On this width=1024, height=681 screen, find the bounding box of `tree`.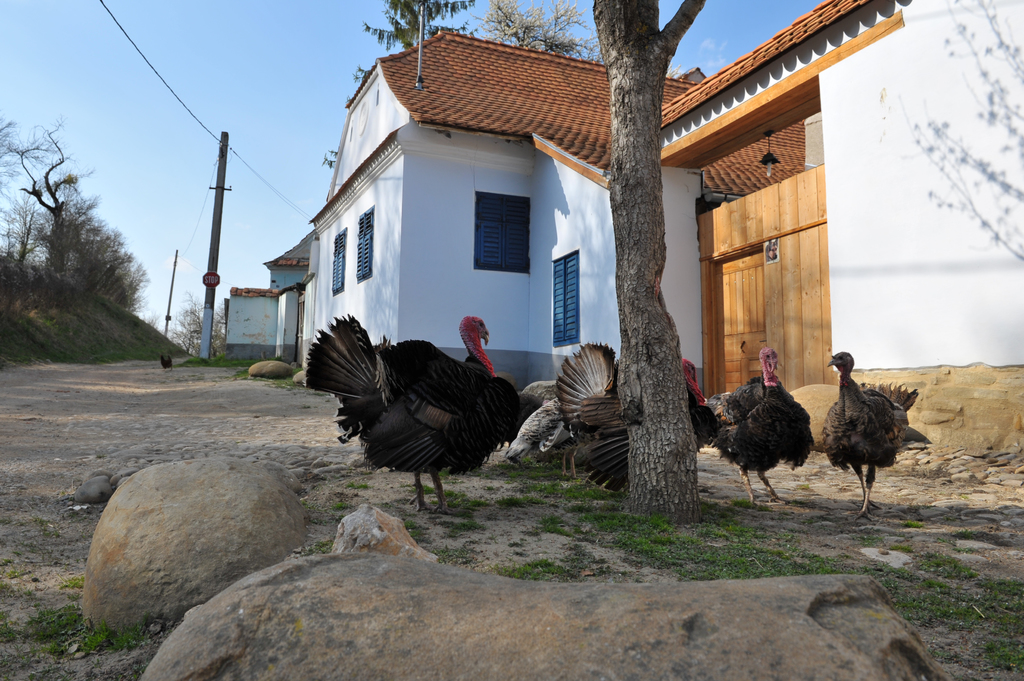
Bounding box: [73,164,166,316].
